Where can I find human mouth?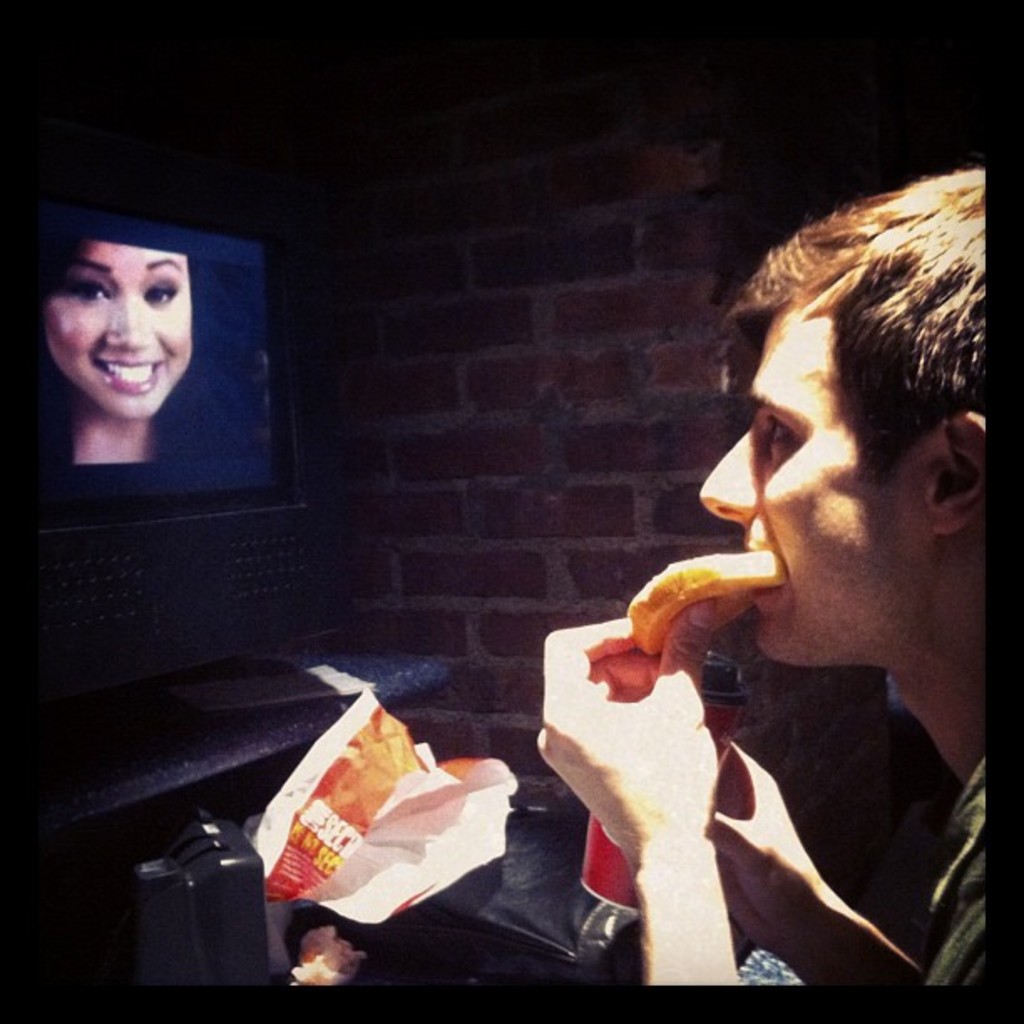
You can find it at box=[97, 363, 161, 393].
